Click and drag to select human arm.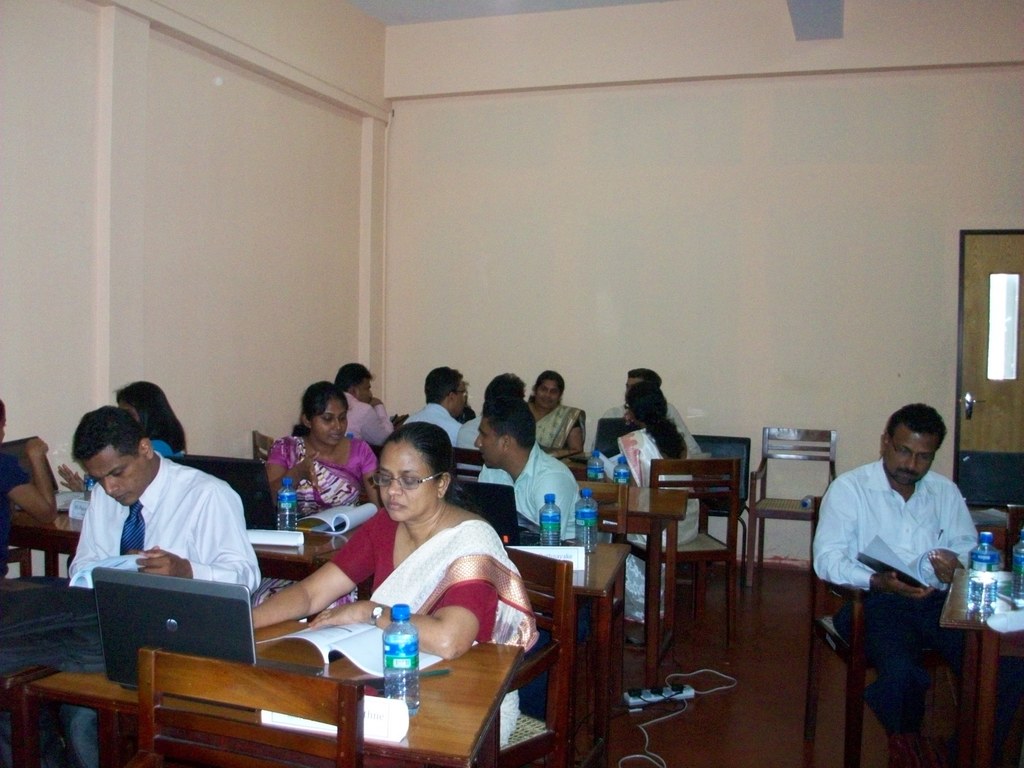
Selection: locate(806, 474, 932, 599).
